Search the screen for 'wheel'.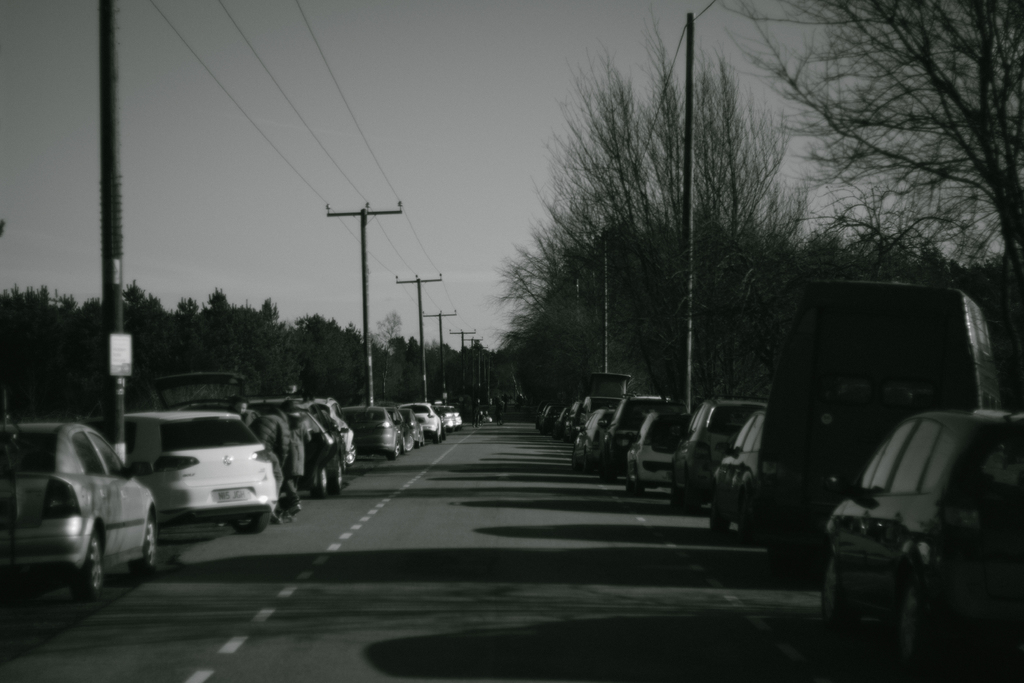
Found at Rect(393, 440, 403, 462).
